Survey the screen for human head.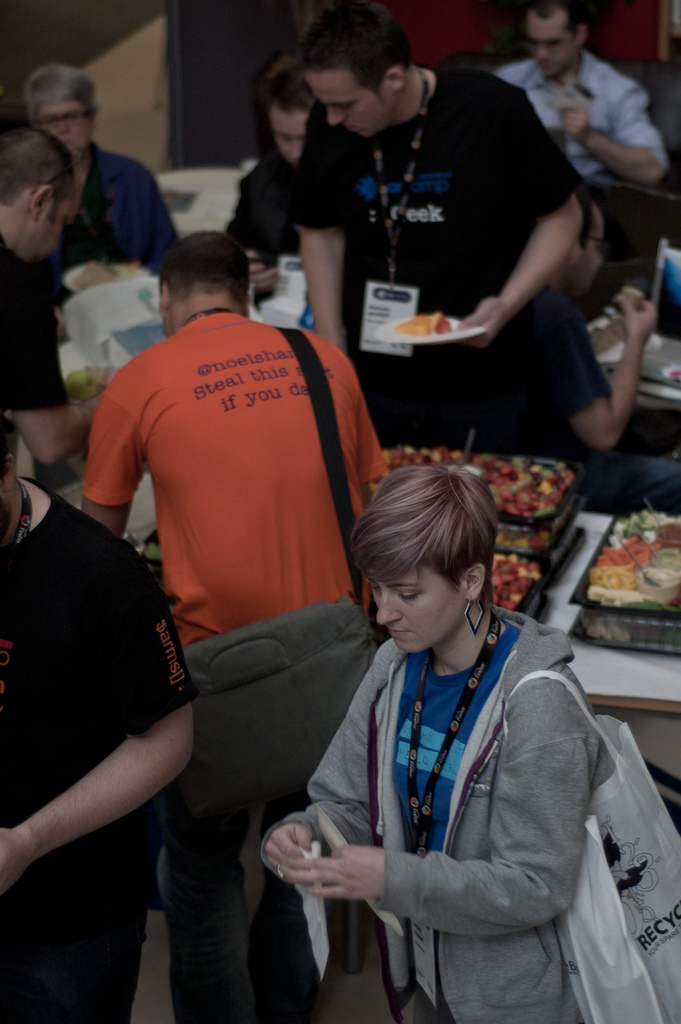
Survey found: BBox(520, 0, 588, 81).
